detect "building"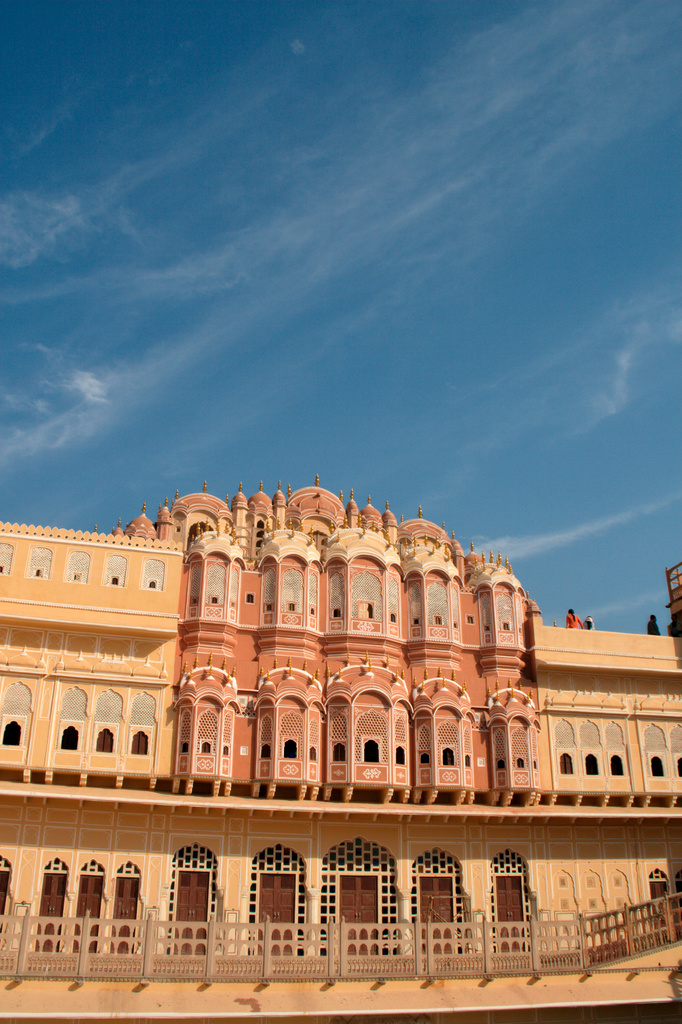
rect(0, 476, 681, 1016)
